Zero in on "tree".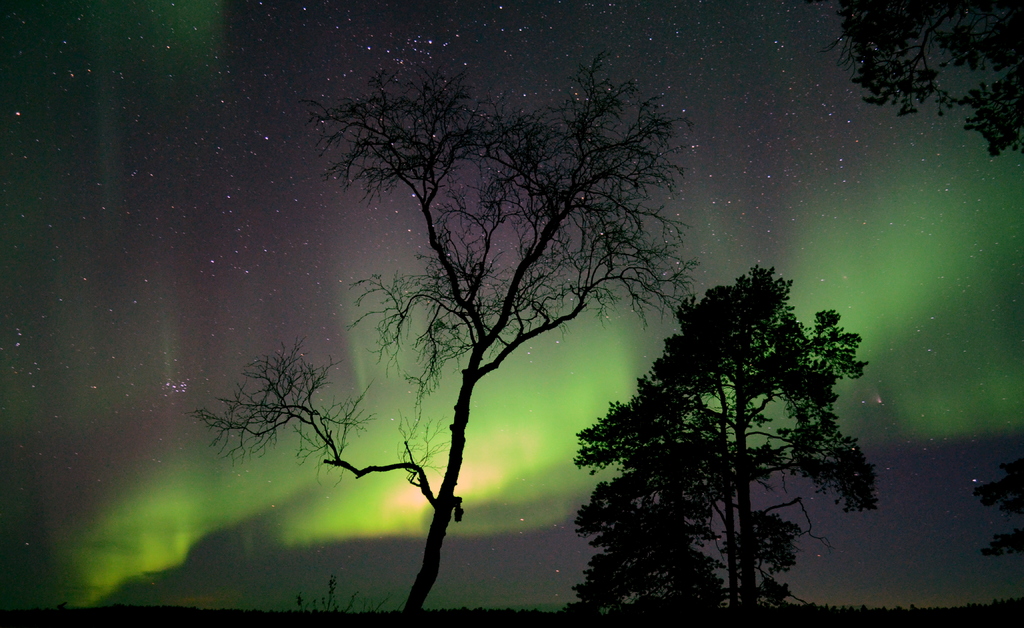
Zeroed in: <bbox>565, 349, 830, 627</bbox>.
